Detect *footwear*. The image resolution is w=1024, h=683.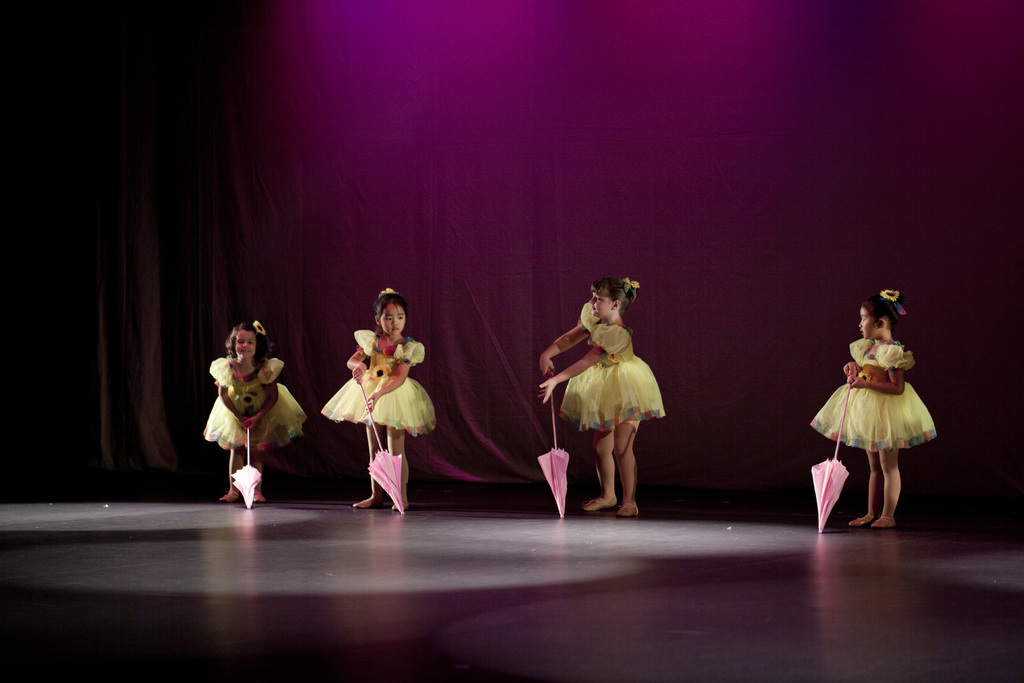
<region>221, 488, 241, 500</region>.
